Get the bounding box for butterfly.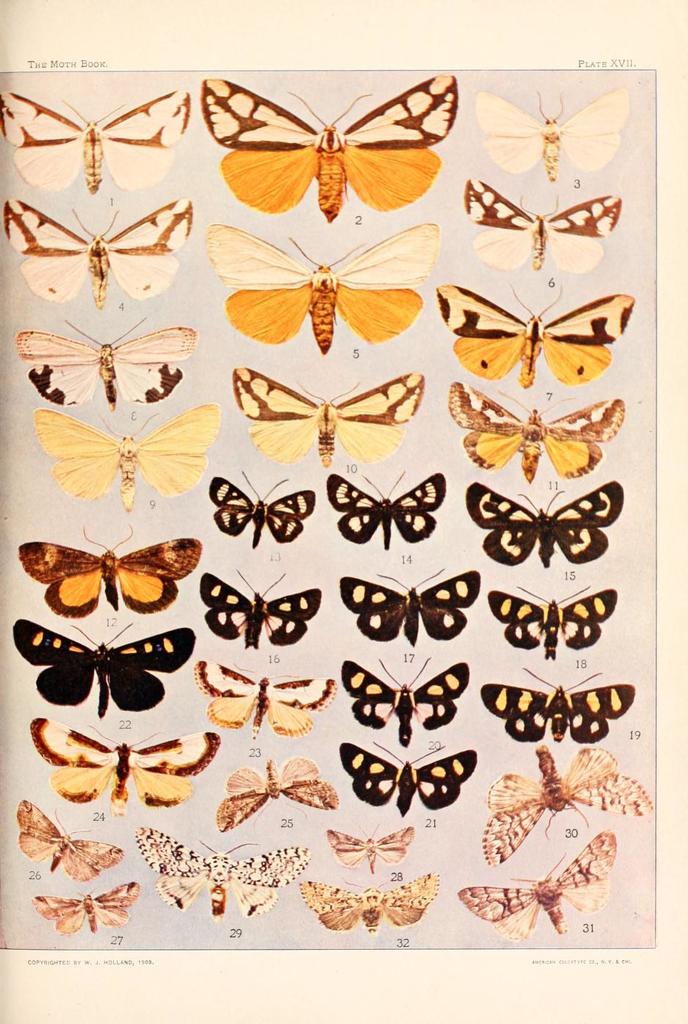
Rect(3, 188, 198, 308).
